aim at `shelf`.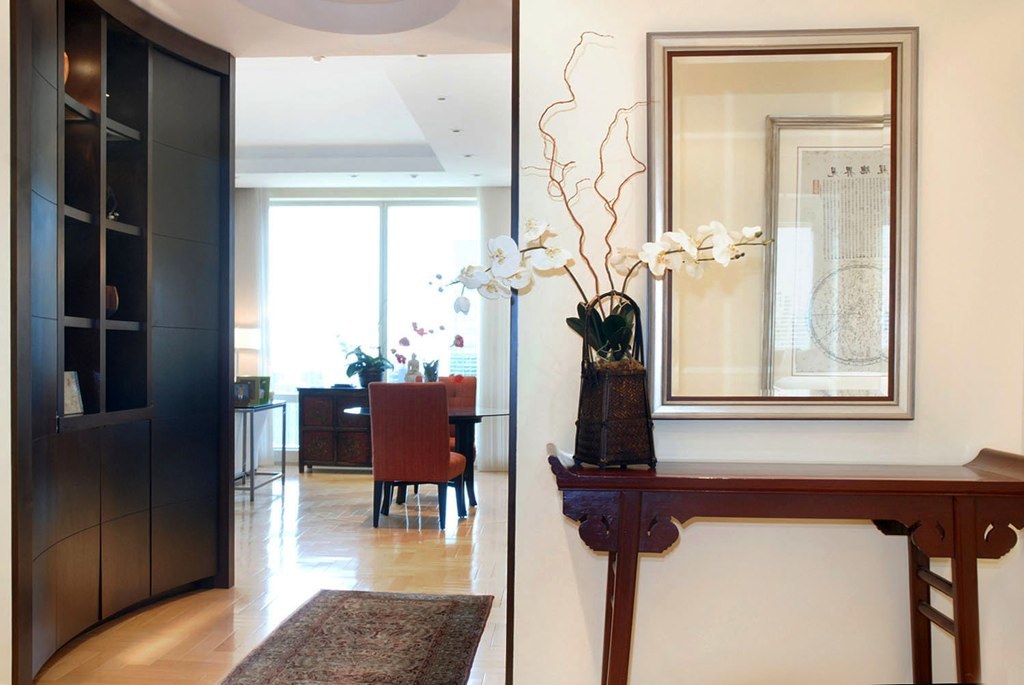
Aimed at rect(62, 0, 102, 119).
